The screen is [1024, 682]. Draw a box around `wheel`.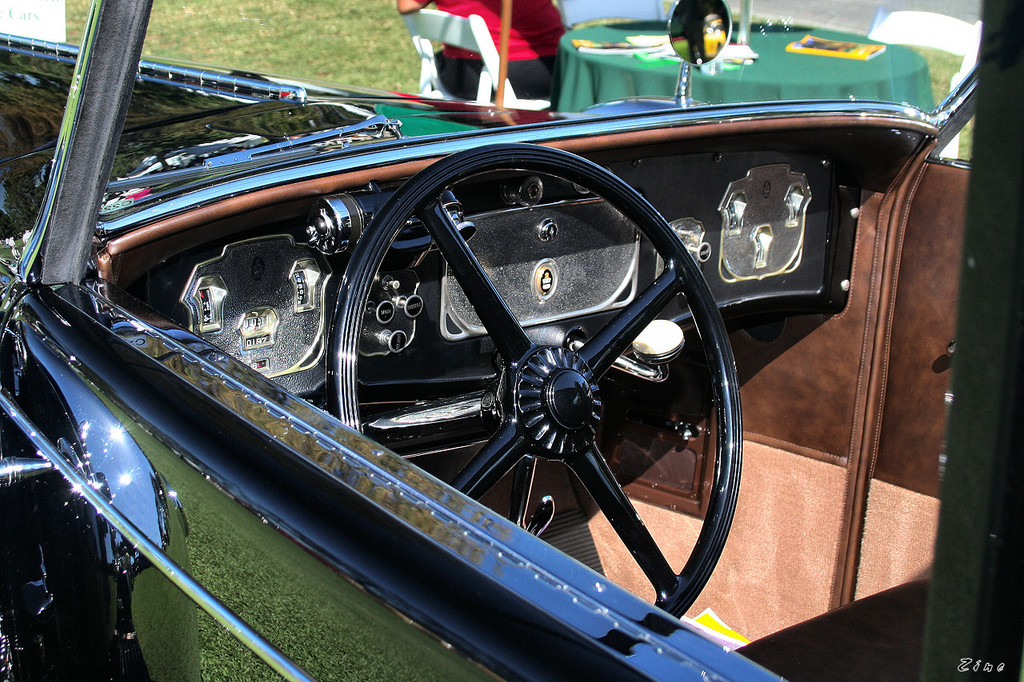
392/200/730/611.
